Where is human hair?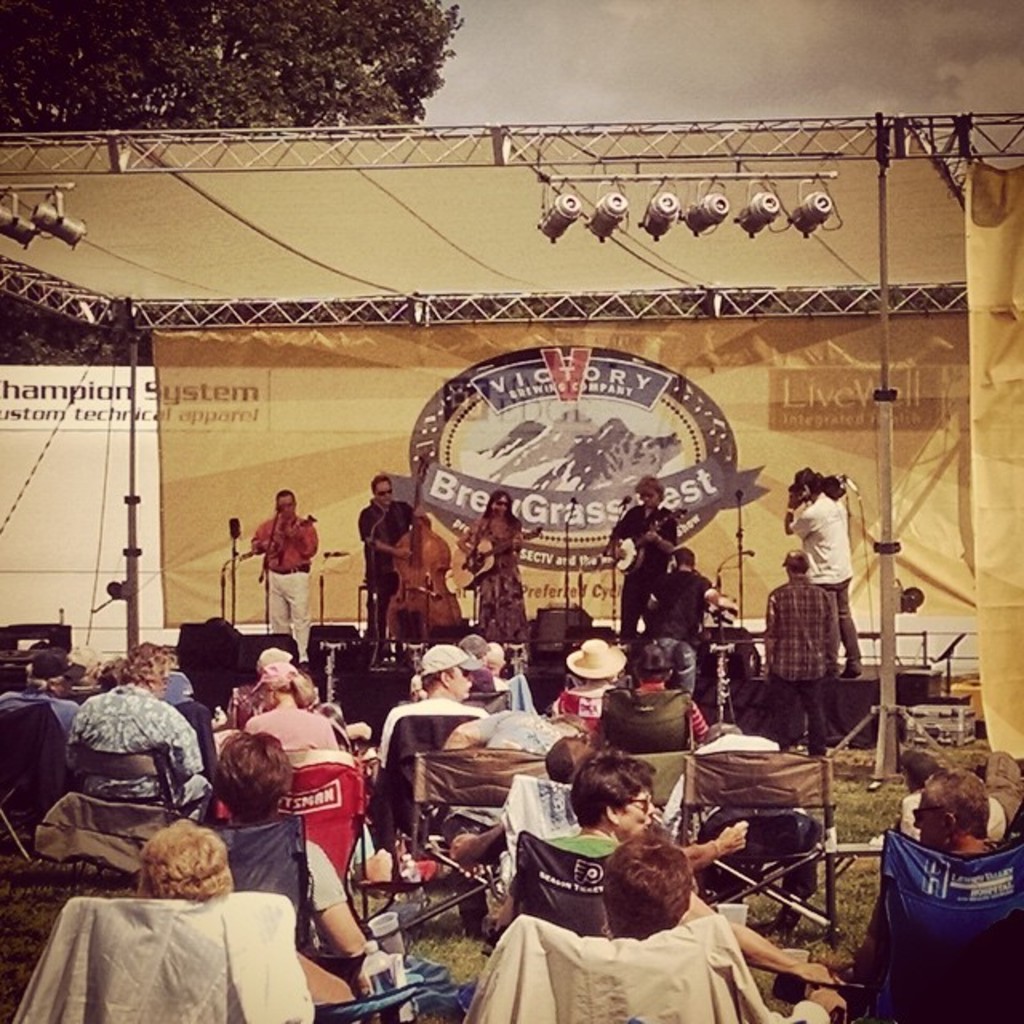
l=366, t=472, r=392, b=501.
